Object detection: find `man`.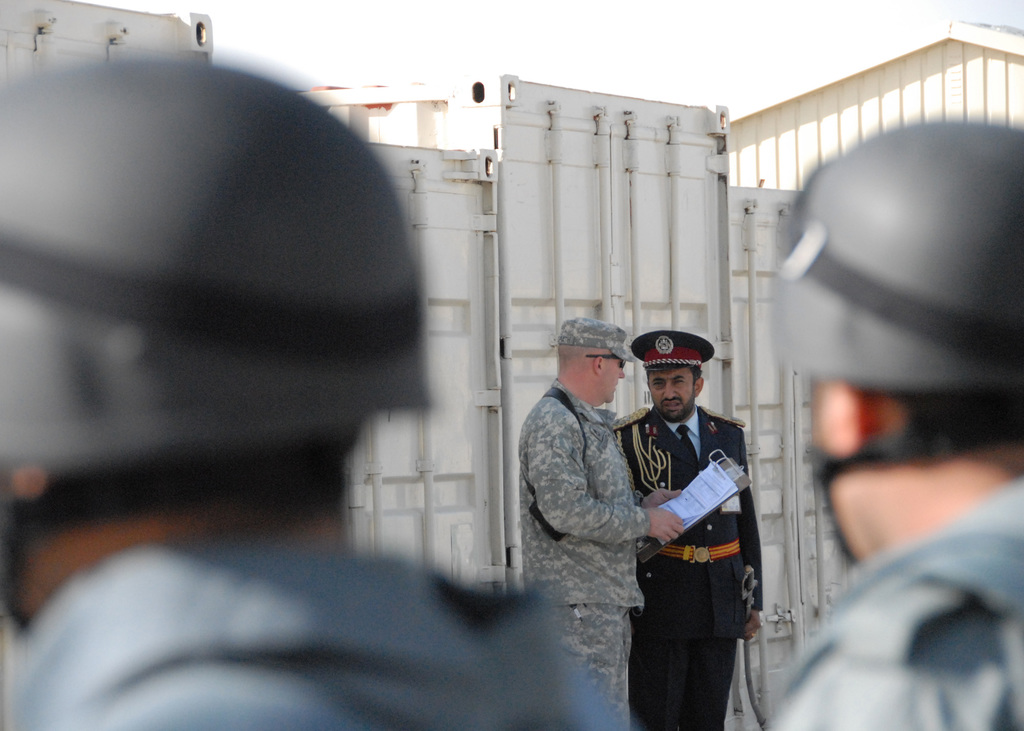
{"left": 764, "top": 113, "right": 1023, "bottom": 730}.
